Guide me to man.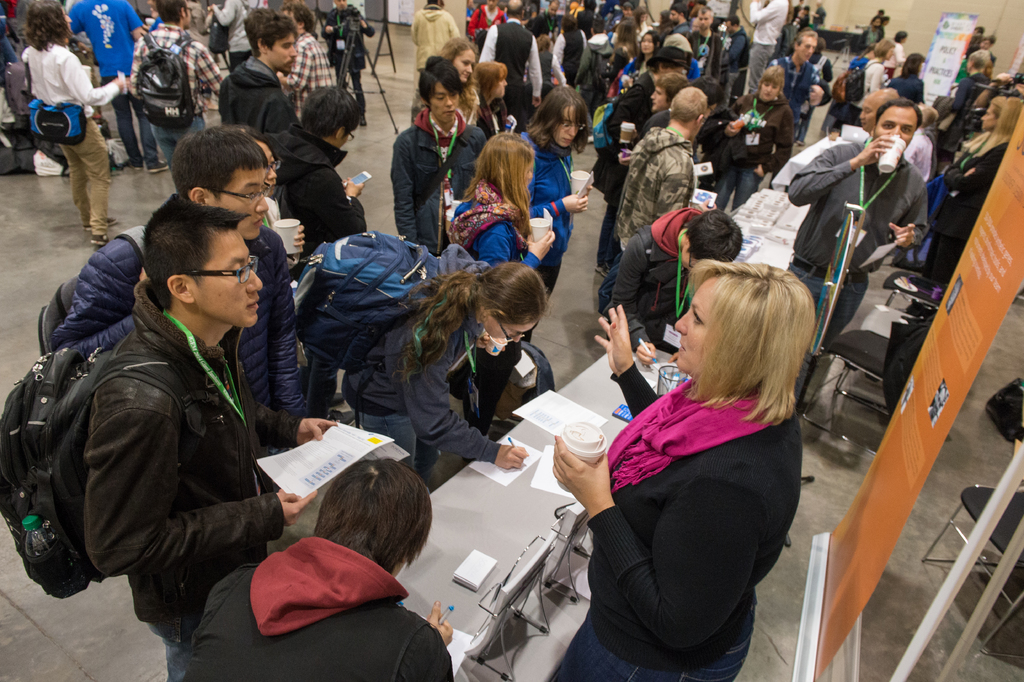
Guidance: pyautogui.locateOnScreen(662, 2, 692, 37).
